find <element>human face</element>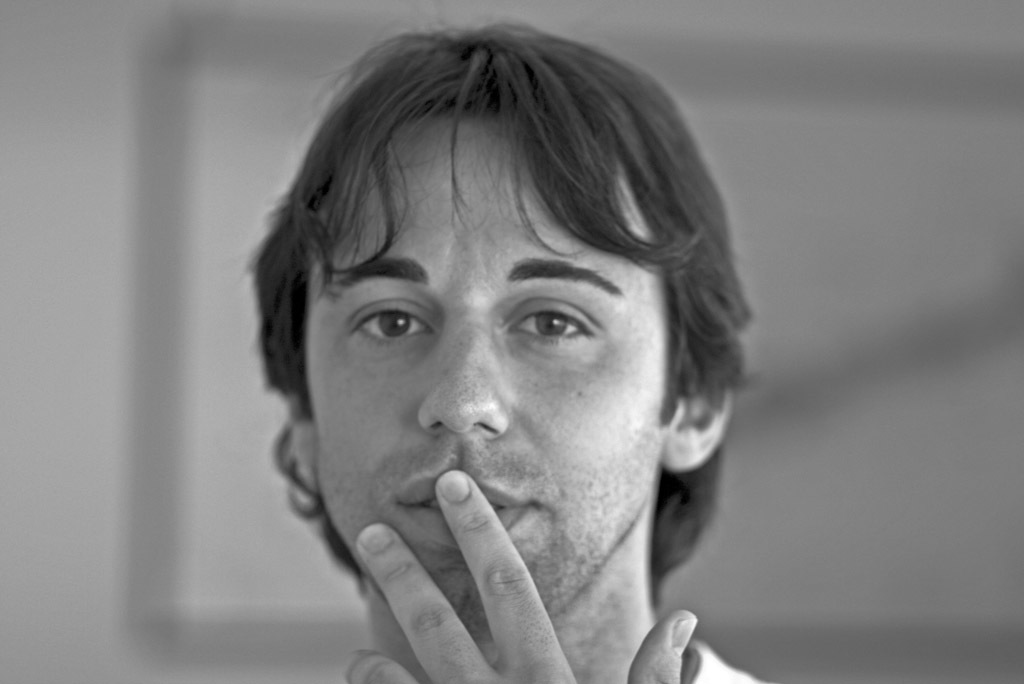
(x1=300, y1=107, x2=674, y2=625)
